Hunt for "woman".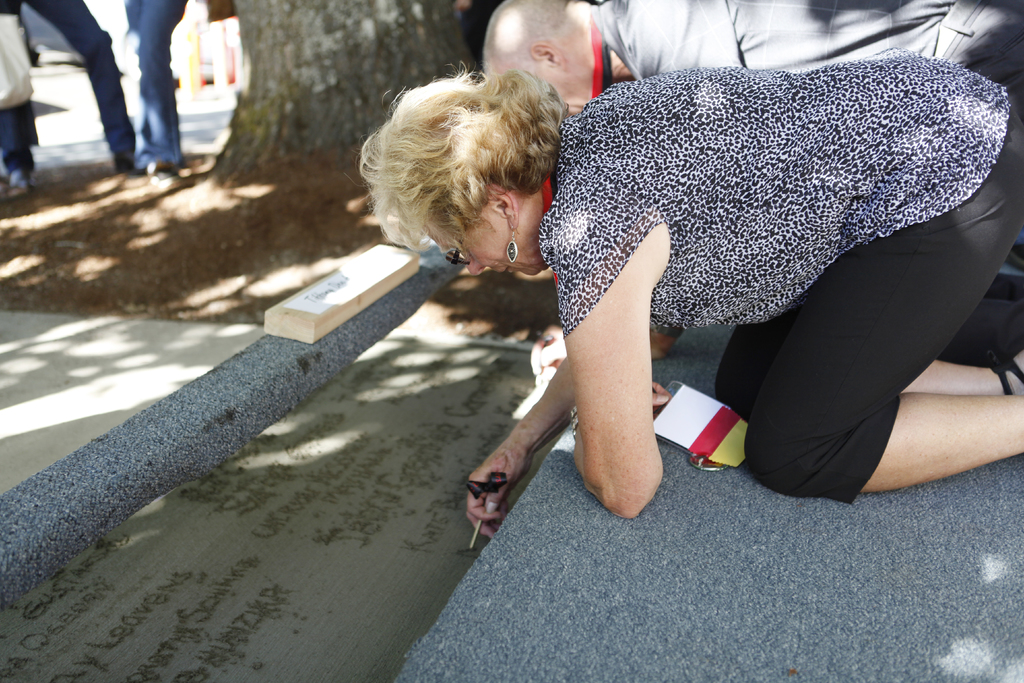
Hunted down at 429 0 1012 552.
